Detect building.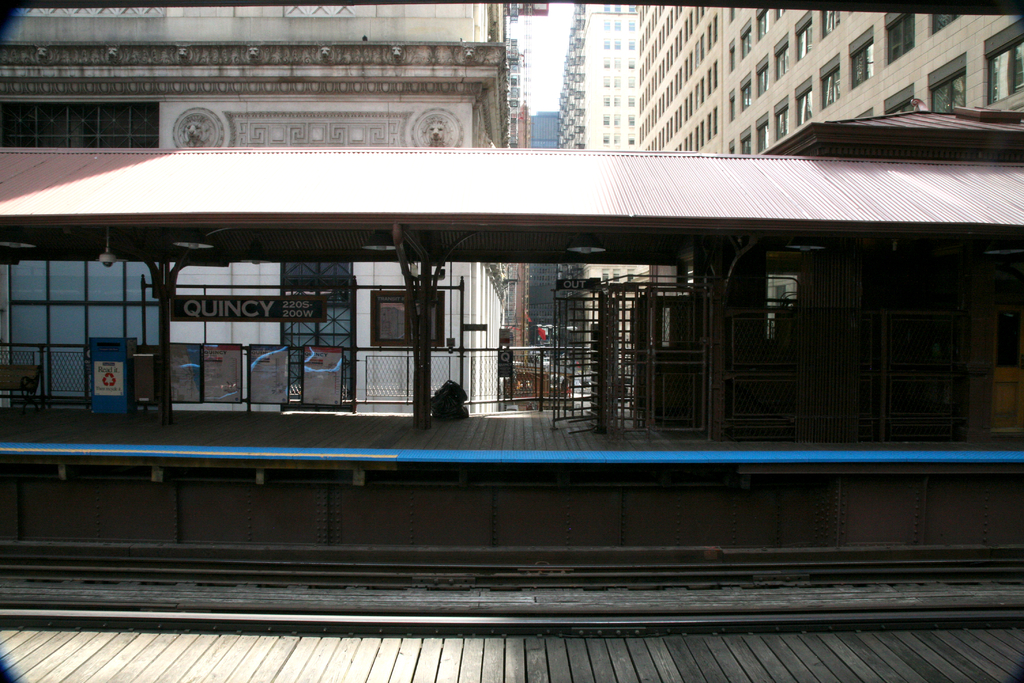
Detected at region(720, 4, 1023, 158).
